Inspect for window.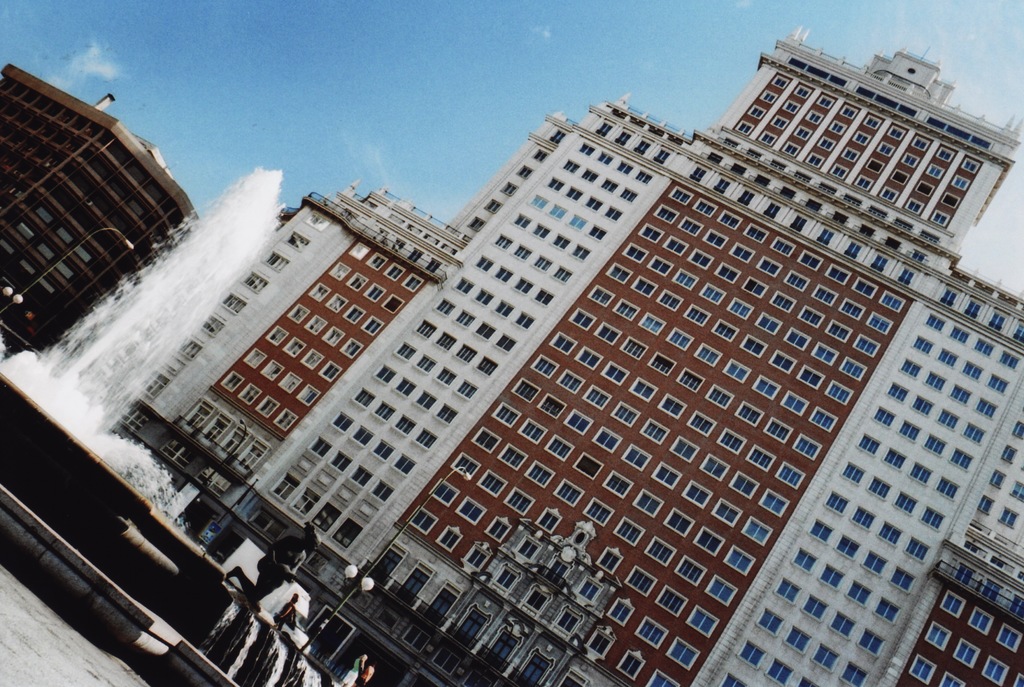
Inspection: {"x1": 323, "y1": 361, "x2": 339, "y2": 379}.
